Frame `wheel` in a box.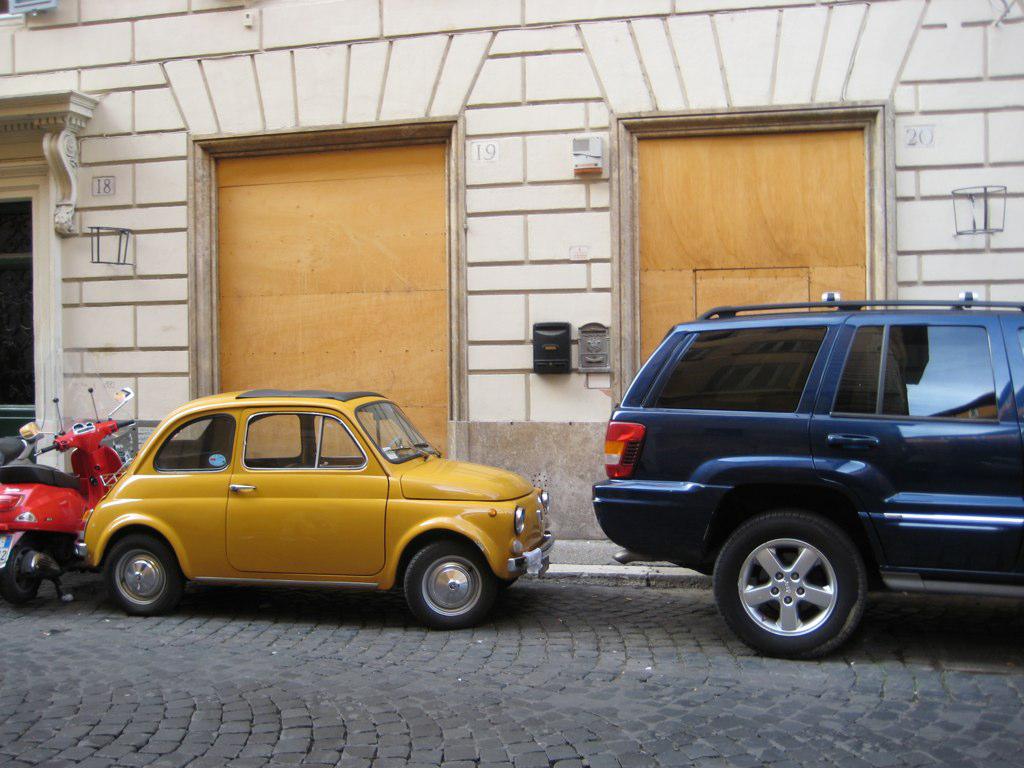
<box>401,544,505,634</box>.
